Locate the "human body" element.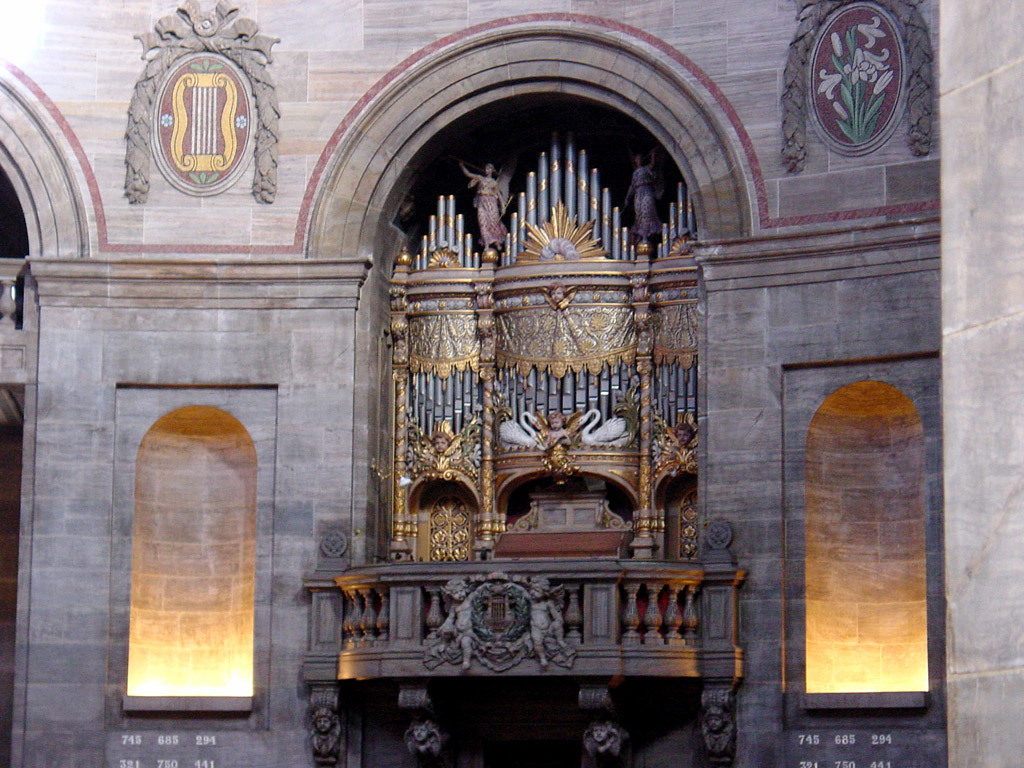
Element bbox: [461,151,510,251].
